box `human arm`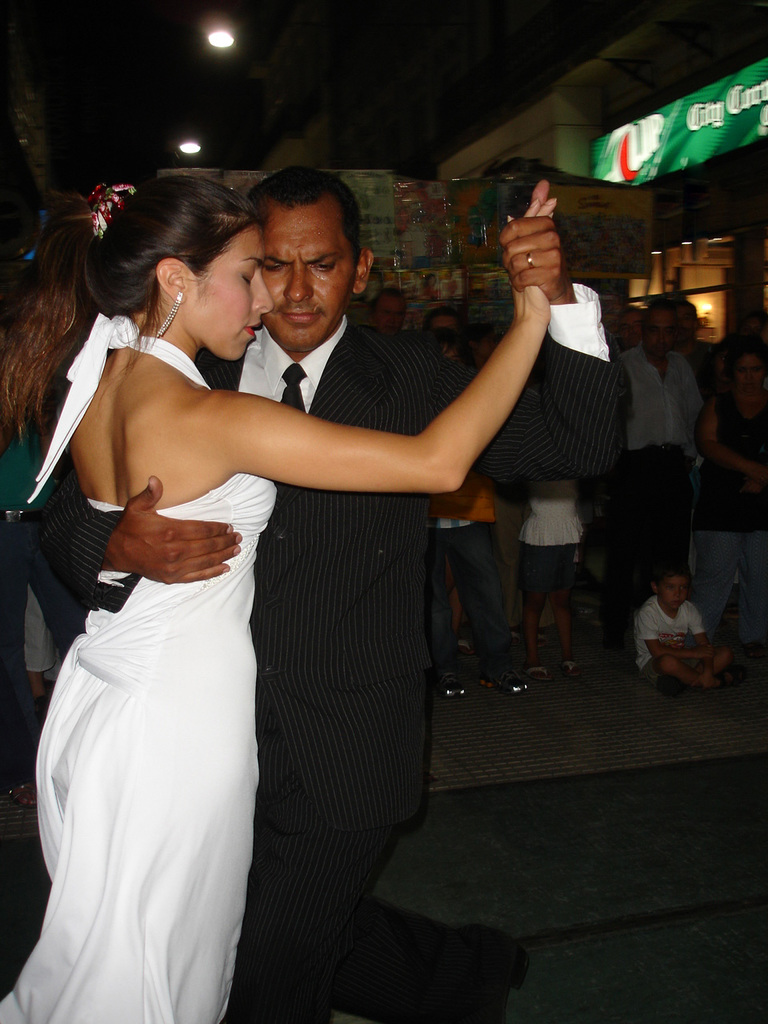
(left=638, top=610, right=710, bottom=656)
